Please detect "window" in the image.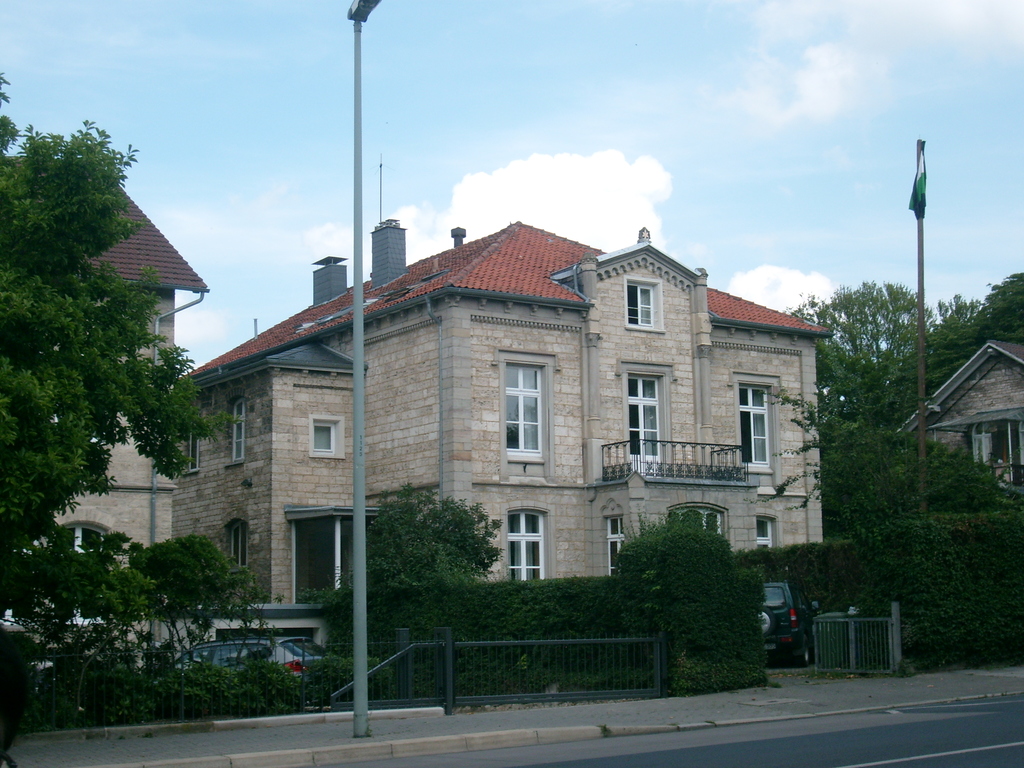
l=308, t=413, r=346, b=460.
